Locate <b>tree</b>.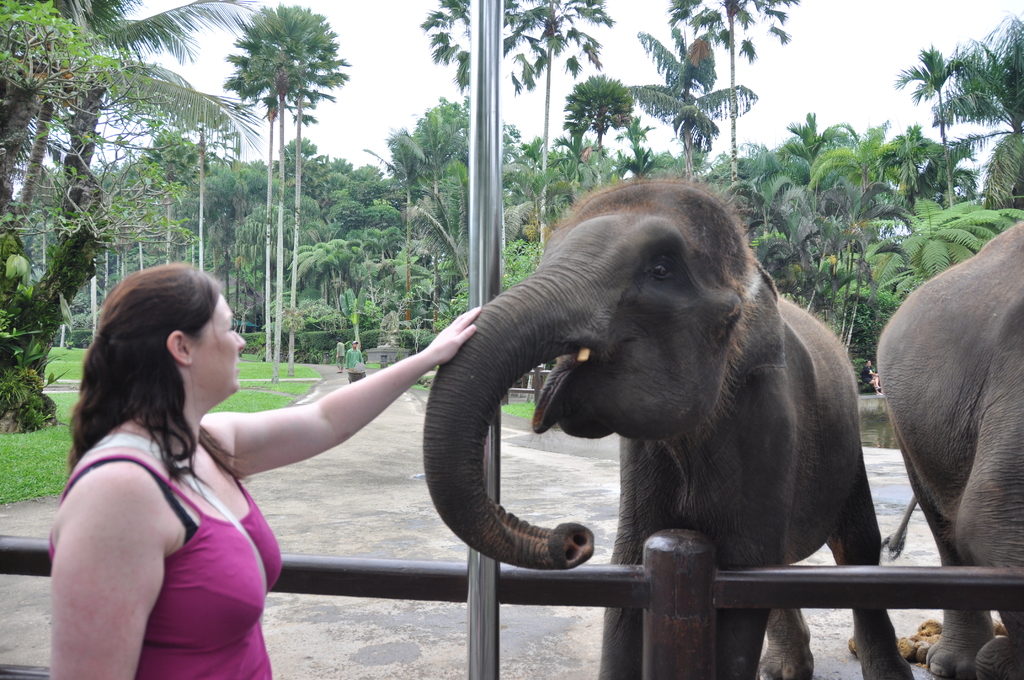
Bounding box: 810:117:904:191.
